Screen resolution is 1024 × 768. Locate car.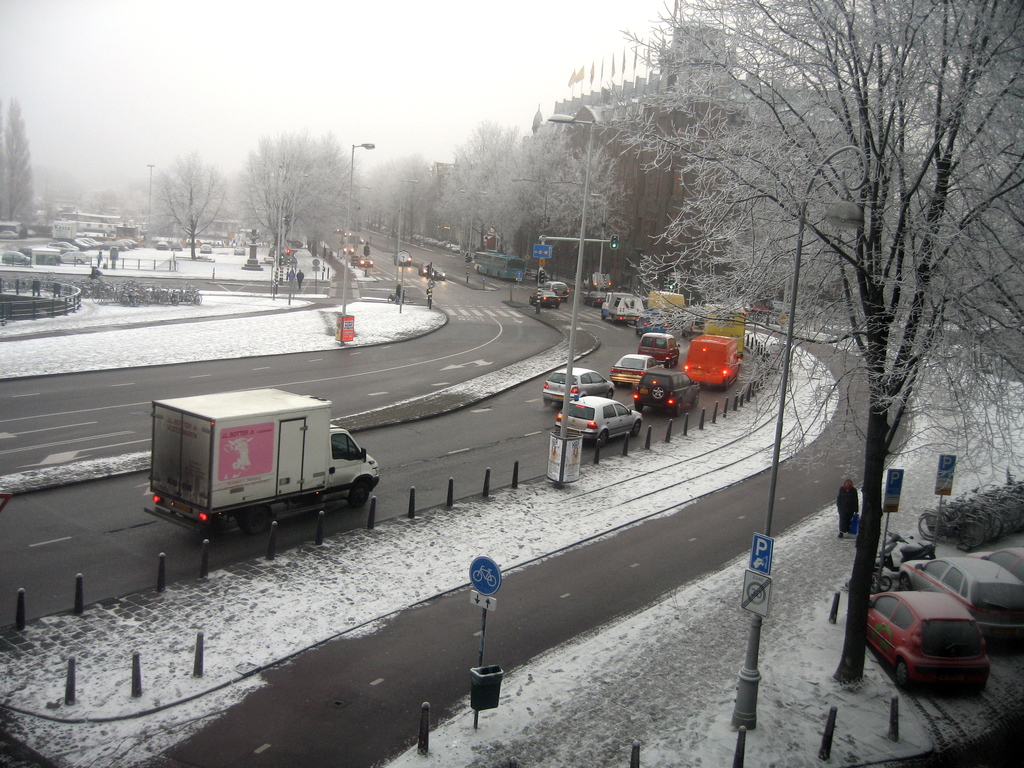
crop(118, 236, 138, 244).
